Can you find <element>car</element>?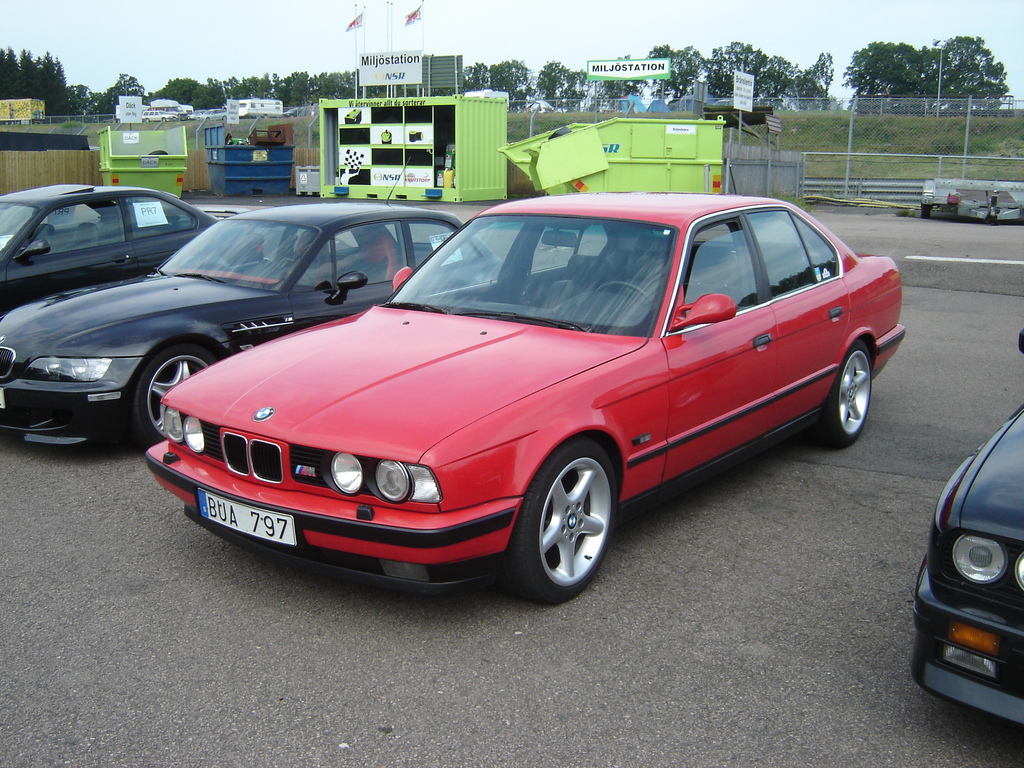
Yes, bounding box: crop(909, 328, 1023, 722).
